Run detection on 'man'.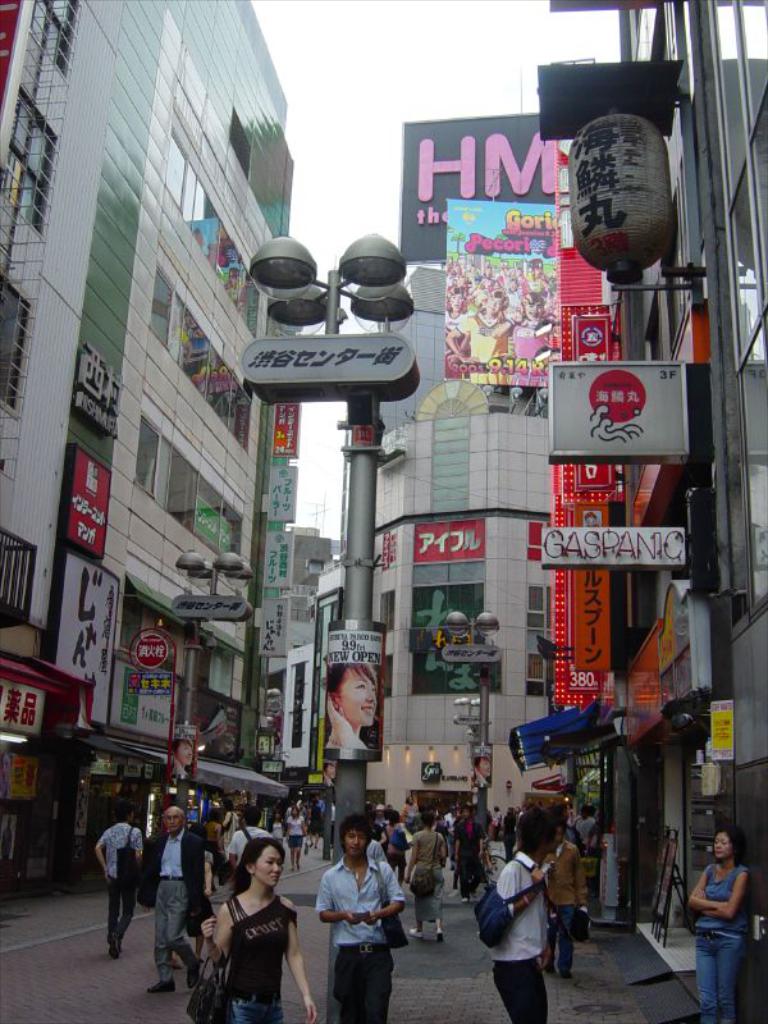
Result: Rect(133, 800, 215, 988).
